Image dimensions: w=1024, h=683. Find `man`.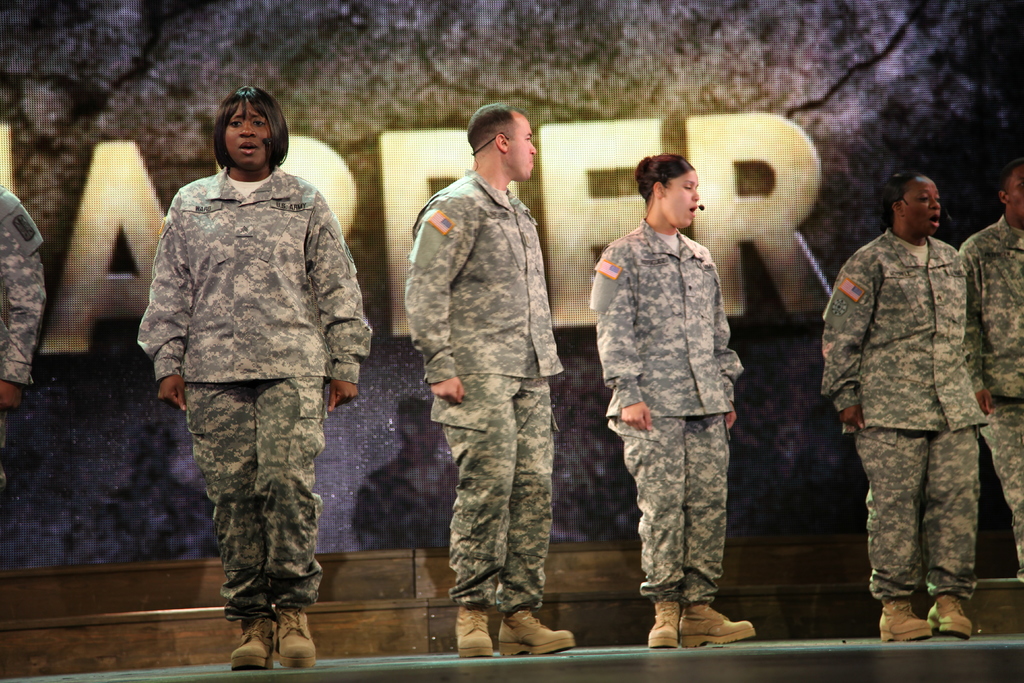
<box>0,185,47,409</box>.
